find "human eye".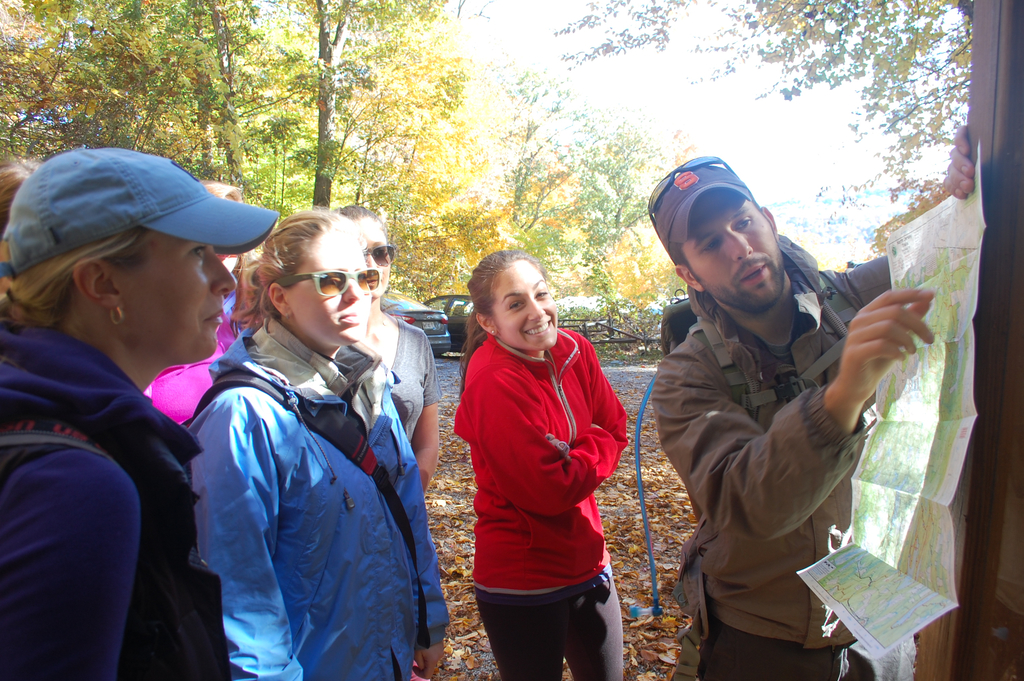
select_region(696, 235, 724, 256).
